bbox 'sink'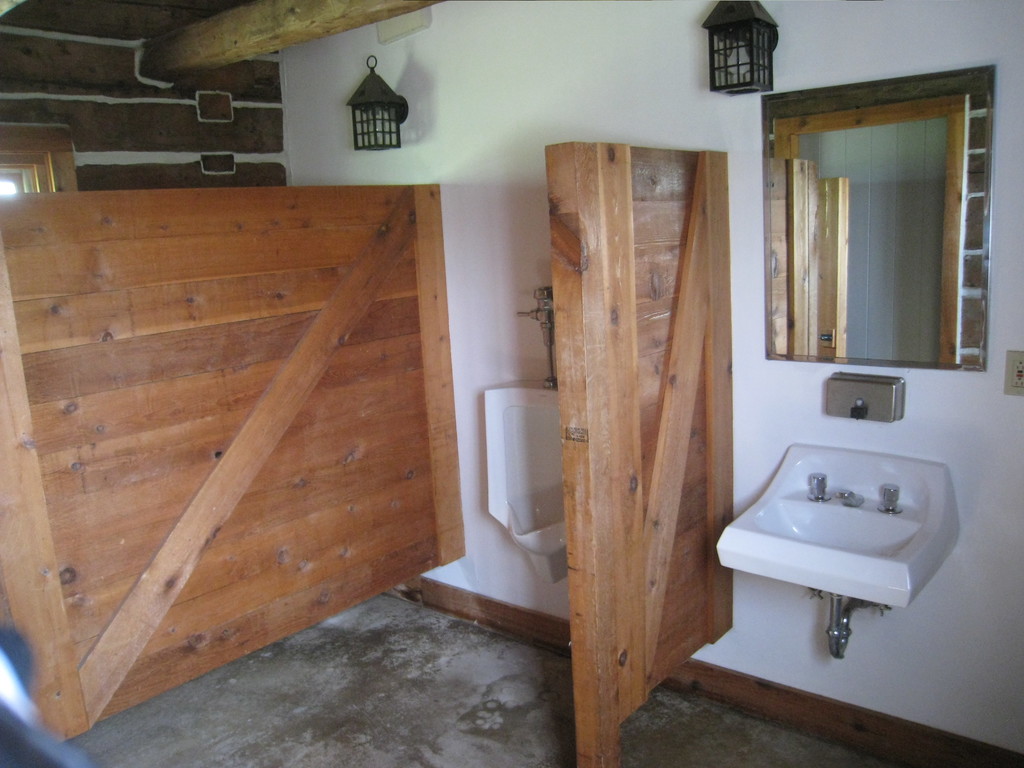
<box>744,426,964,675</box>
